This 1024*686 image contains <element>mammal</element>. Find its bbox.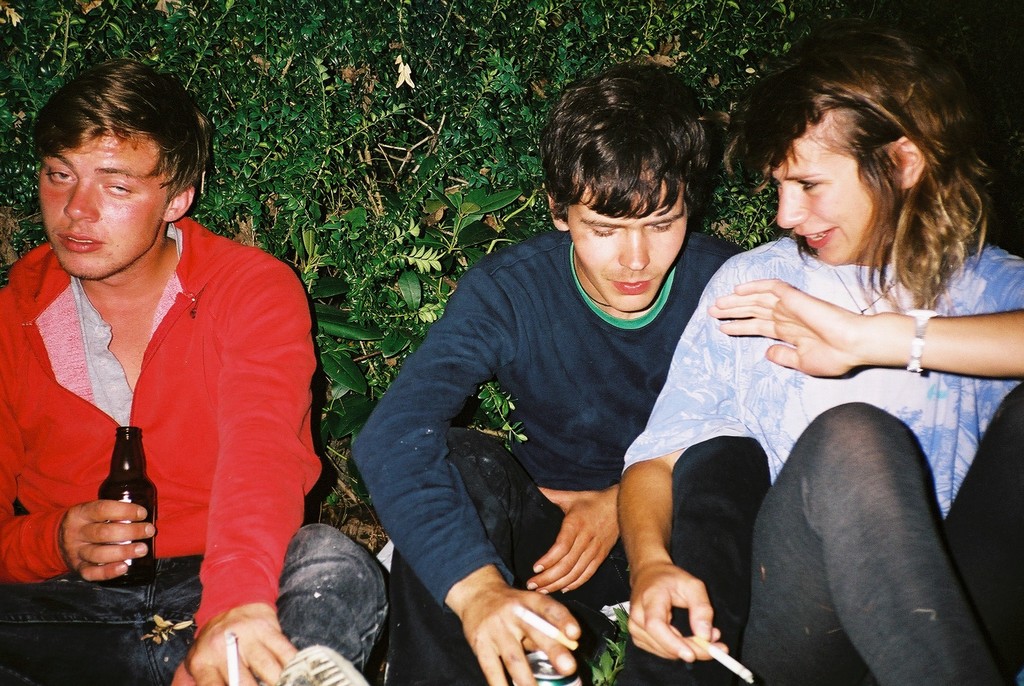
<box>618,22,1023,685</box>.
